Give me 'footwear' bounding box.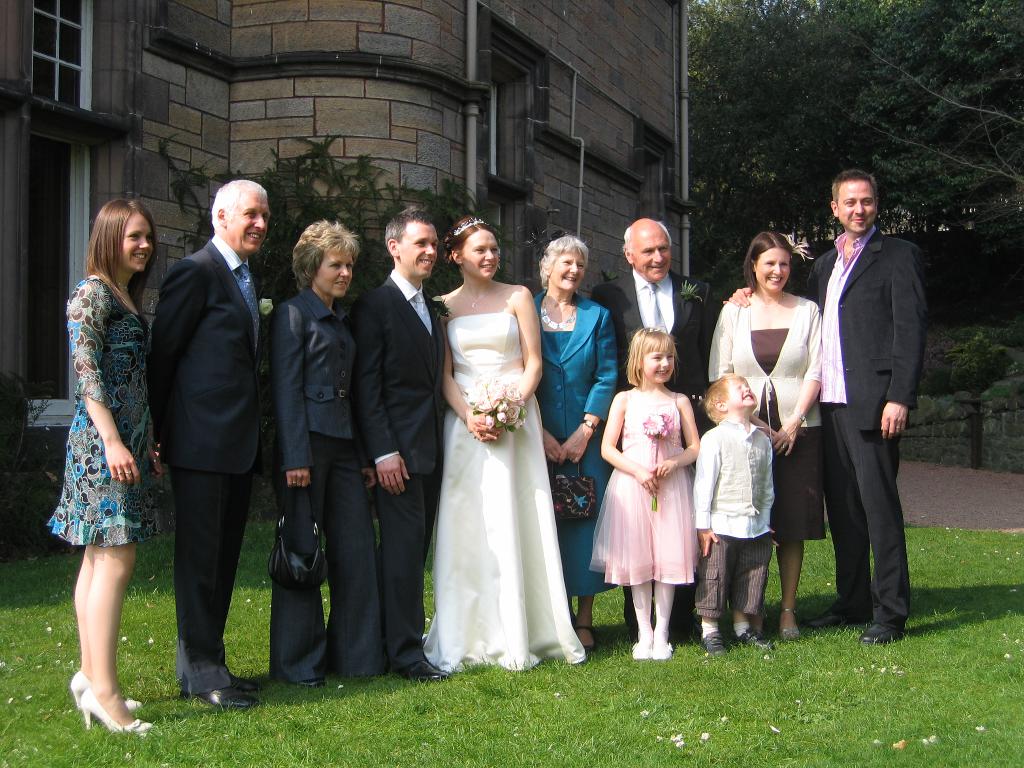
pyautogui.locateOnScreen(70, 671, 143, 715).
